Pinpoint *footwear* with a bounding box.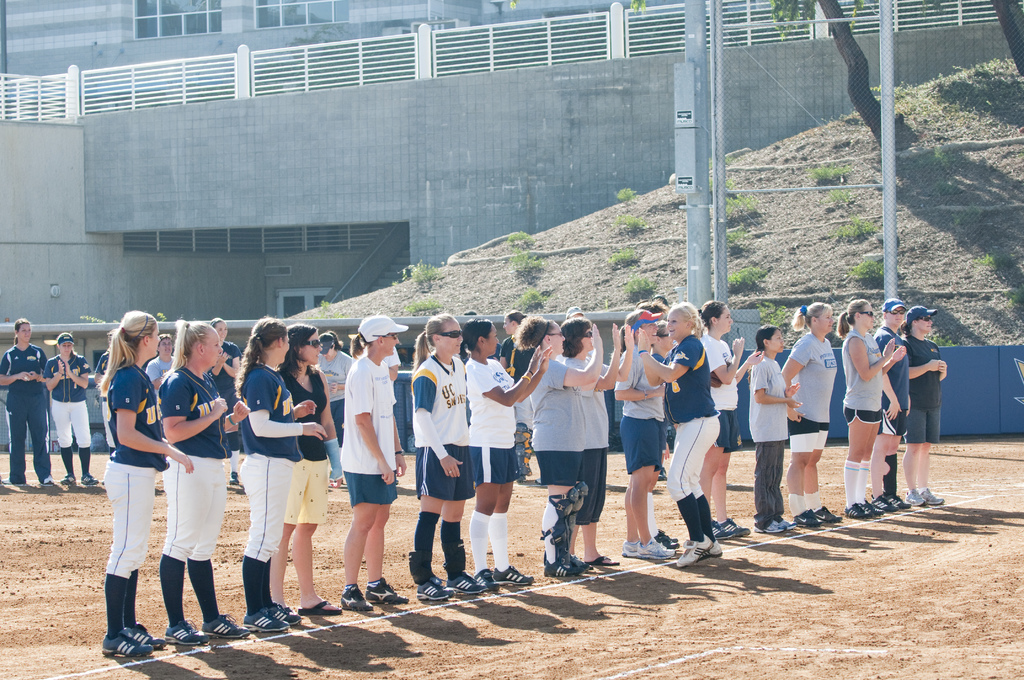
left=566, top=554, right=593, bottom=572.
